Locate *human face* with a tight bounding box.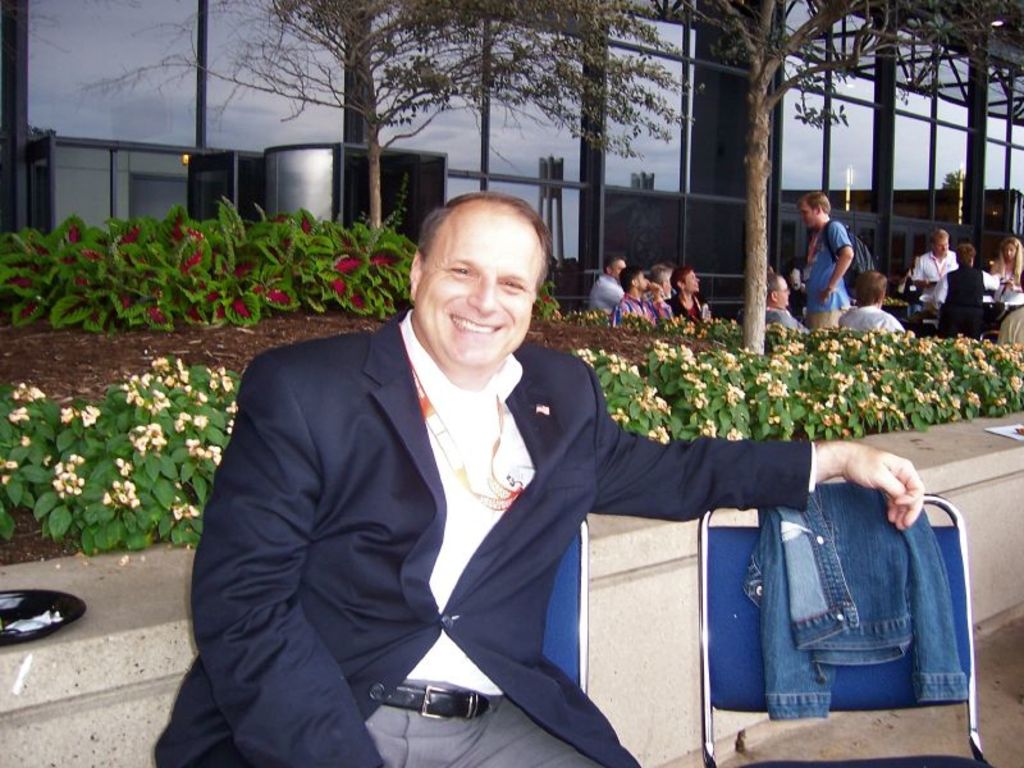
(804,204,820,232).
